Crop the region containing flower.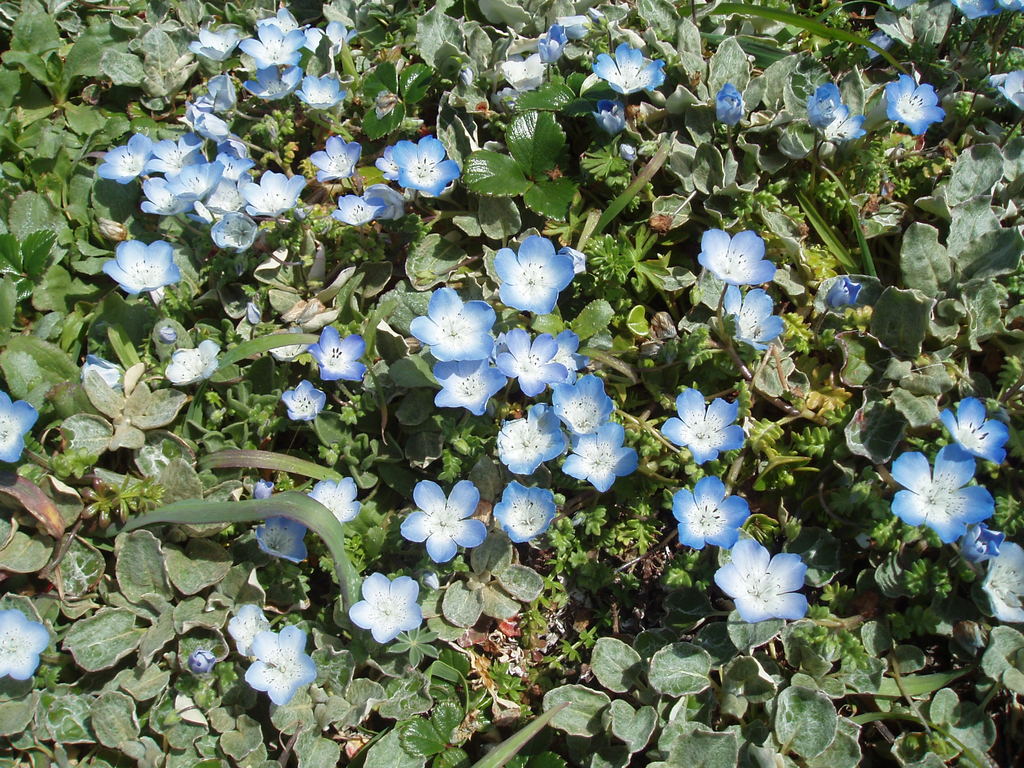
Crop region: [246,622,322,704].
